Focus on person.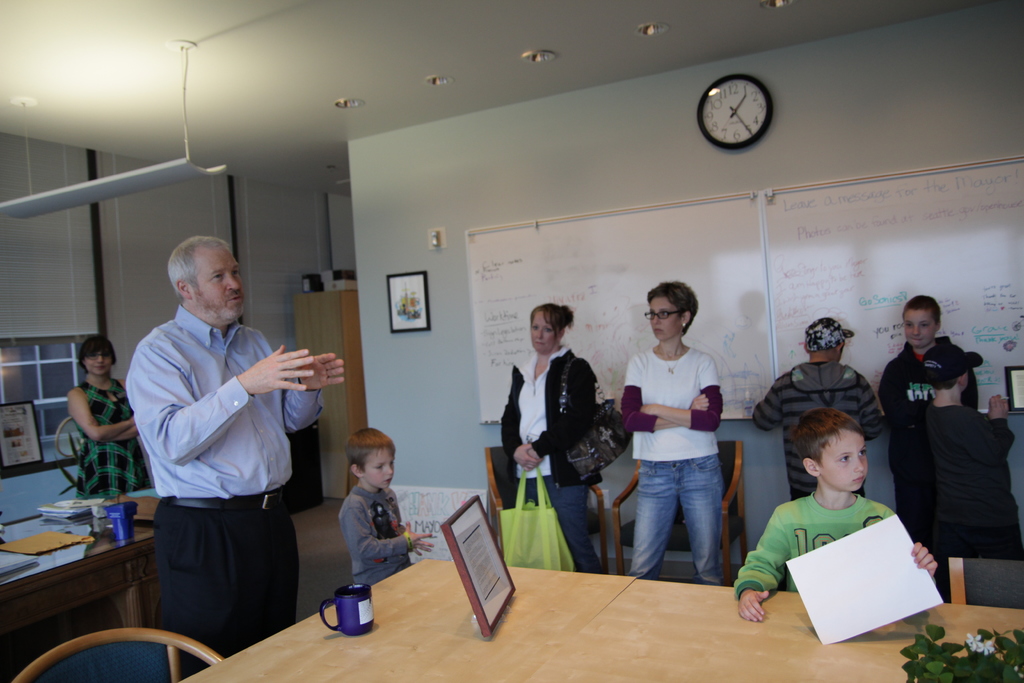
Focused at [x1=124, y1=234, x2=345, y2=677].
